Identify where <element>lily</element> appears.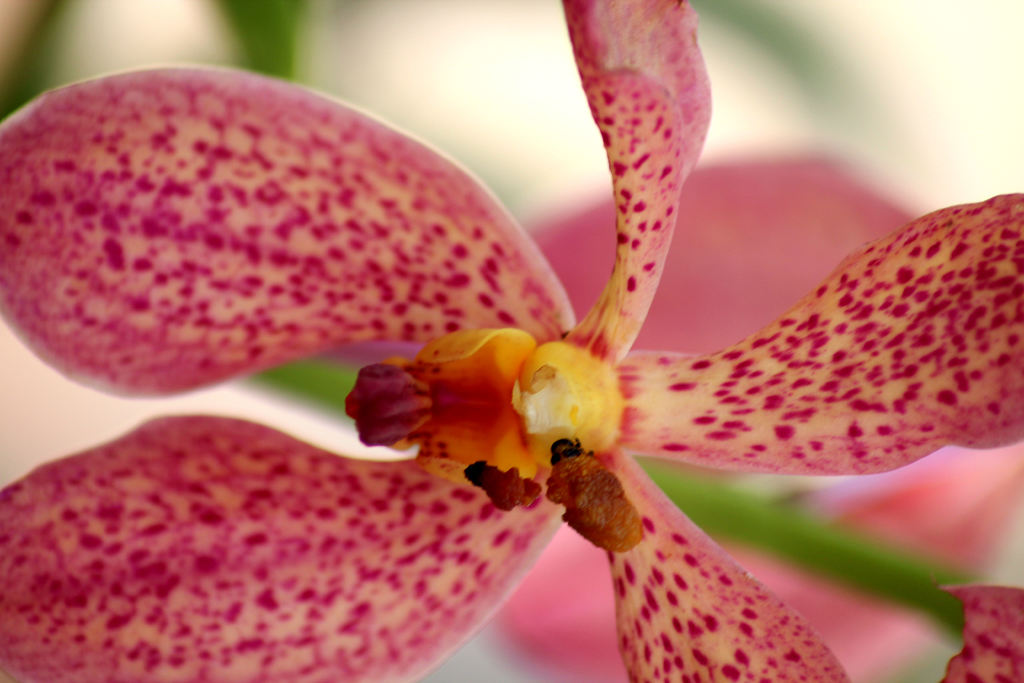
Appears at region(2, 0, 1023, 682).
